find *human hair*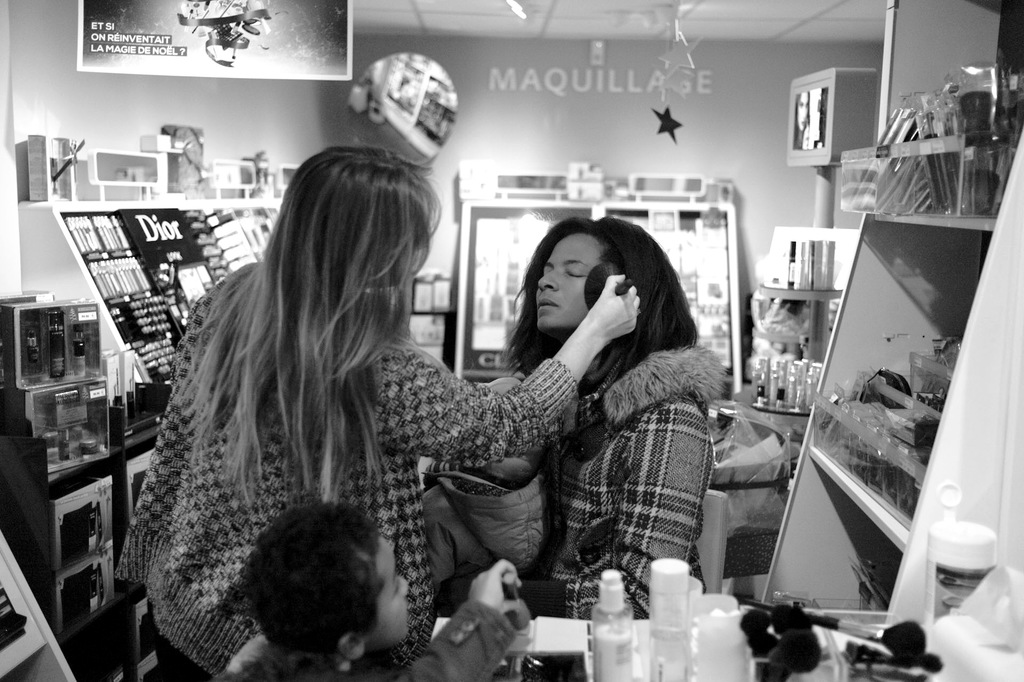
[left=182, top=143, right=441, bottom=509]
